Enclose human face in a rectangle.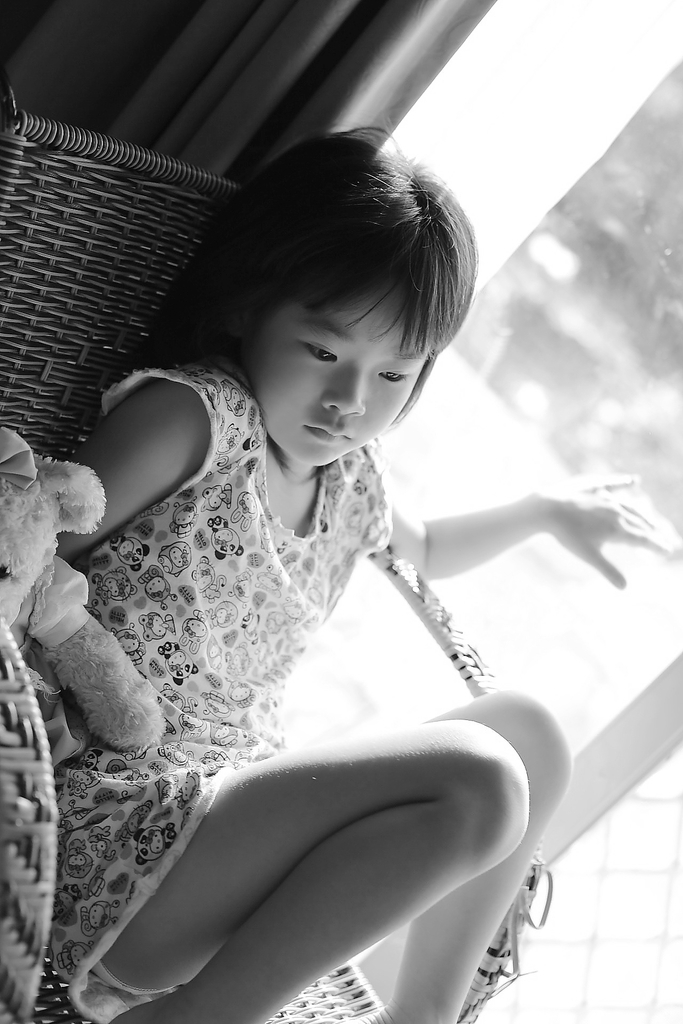
253/285/436/468.
